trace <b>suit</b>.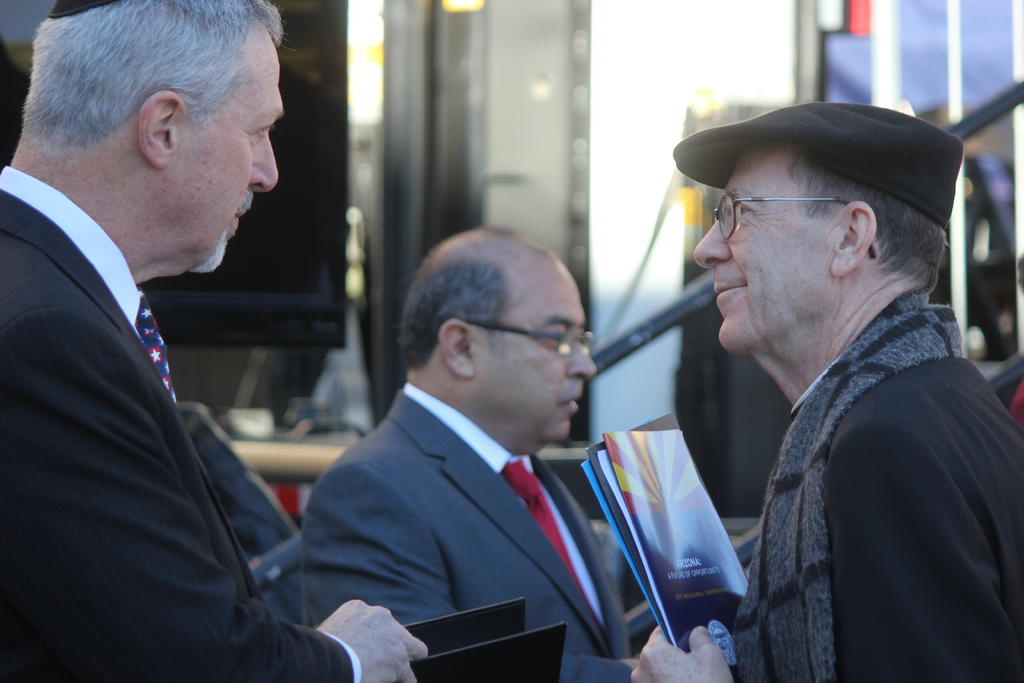
Traced to <region>0, 64, 309, 679</region>.
